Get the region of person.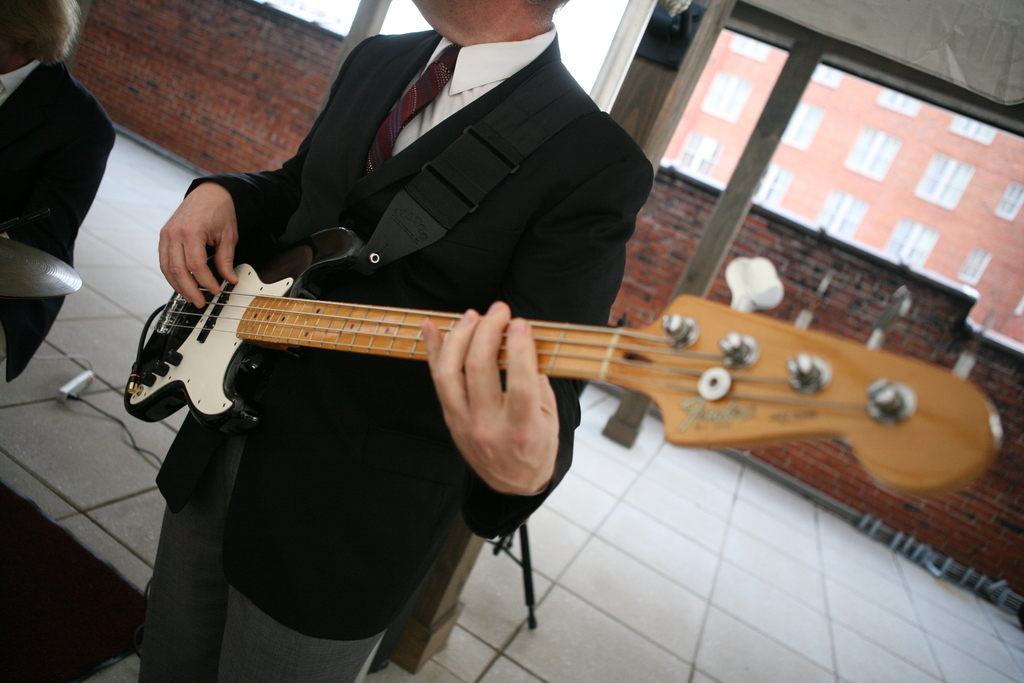
pyautogui.locateOnScreen(132, 57, 961, 625).
